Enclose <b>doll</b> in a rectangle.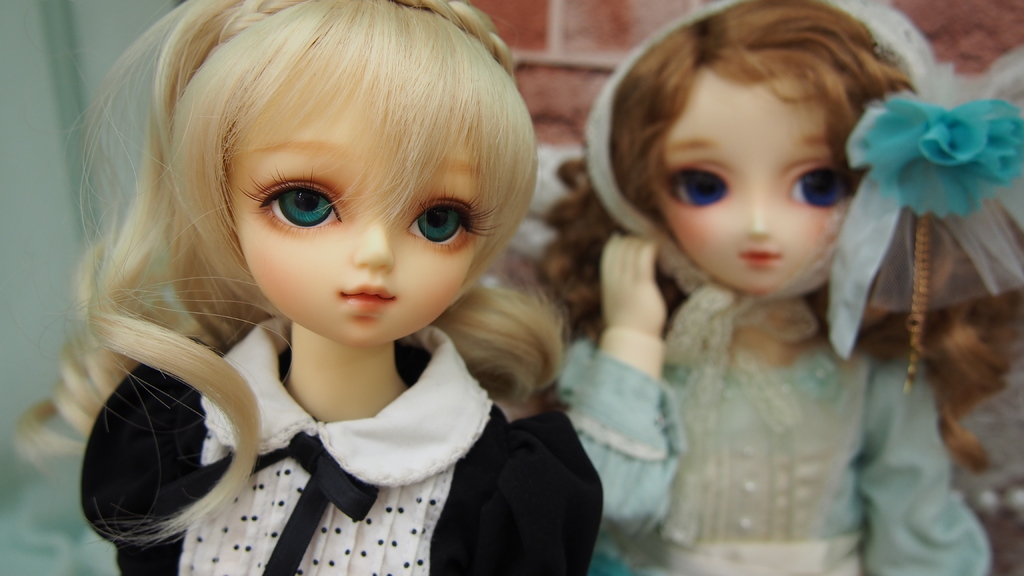
[left=12, top=1, right=610, bottom=575].
